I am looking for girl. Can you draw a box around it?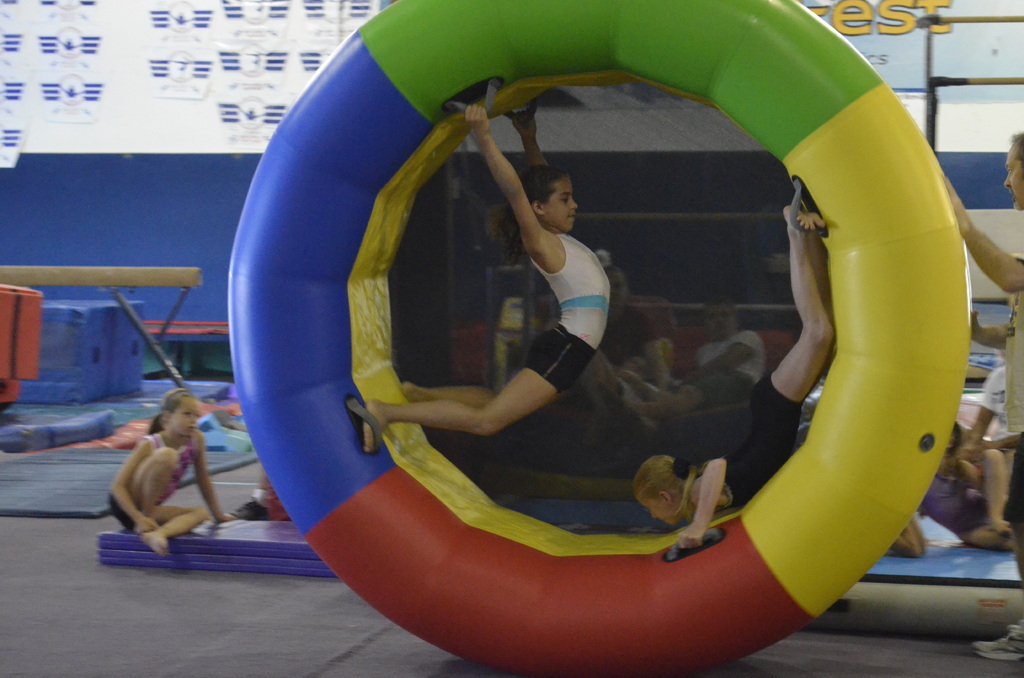
Sure, the bounding box is 111,387,232,549.
